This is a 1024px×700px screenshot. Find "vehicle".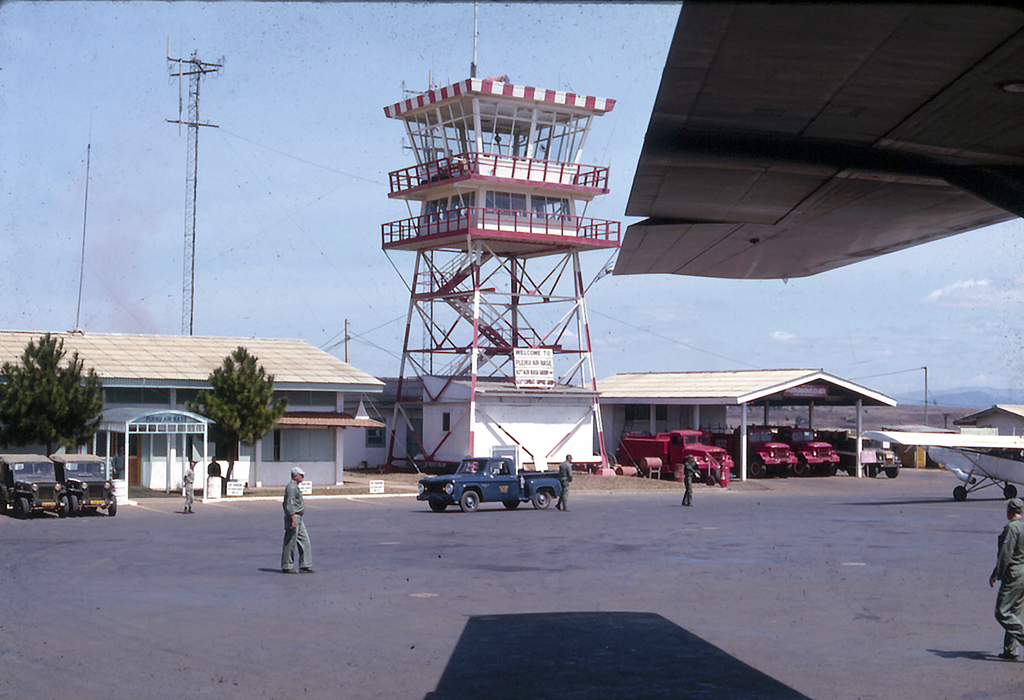
Bounding box: [611, 426, 726, 482].
